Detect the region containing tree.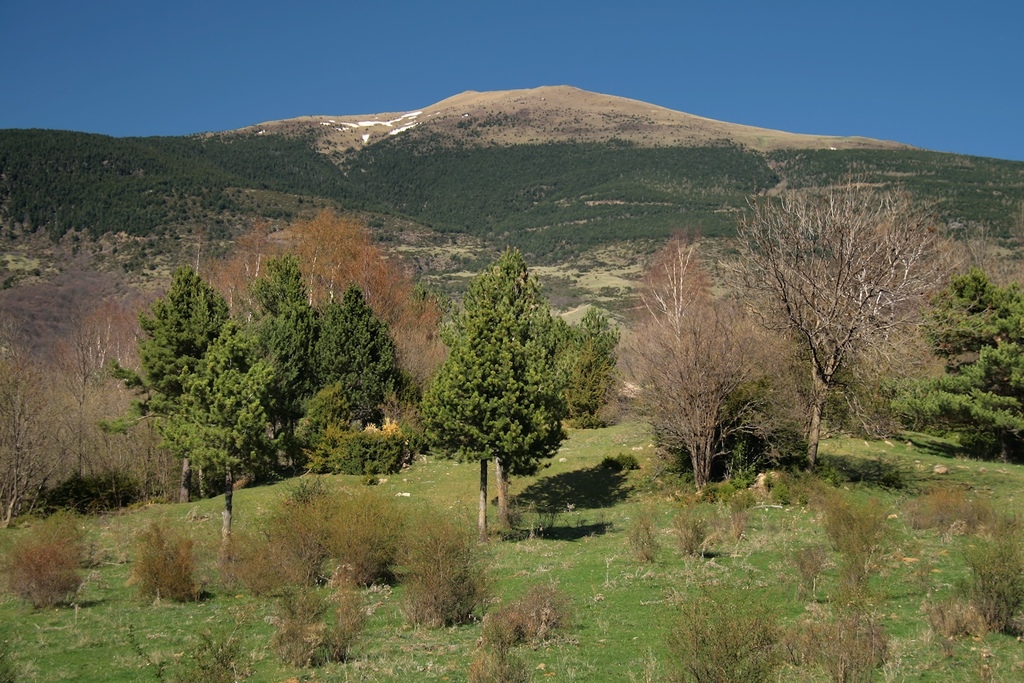
crop(241, 252, 312, 420).
